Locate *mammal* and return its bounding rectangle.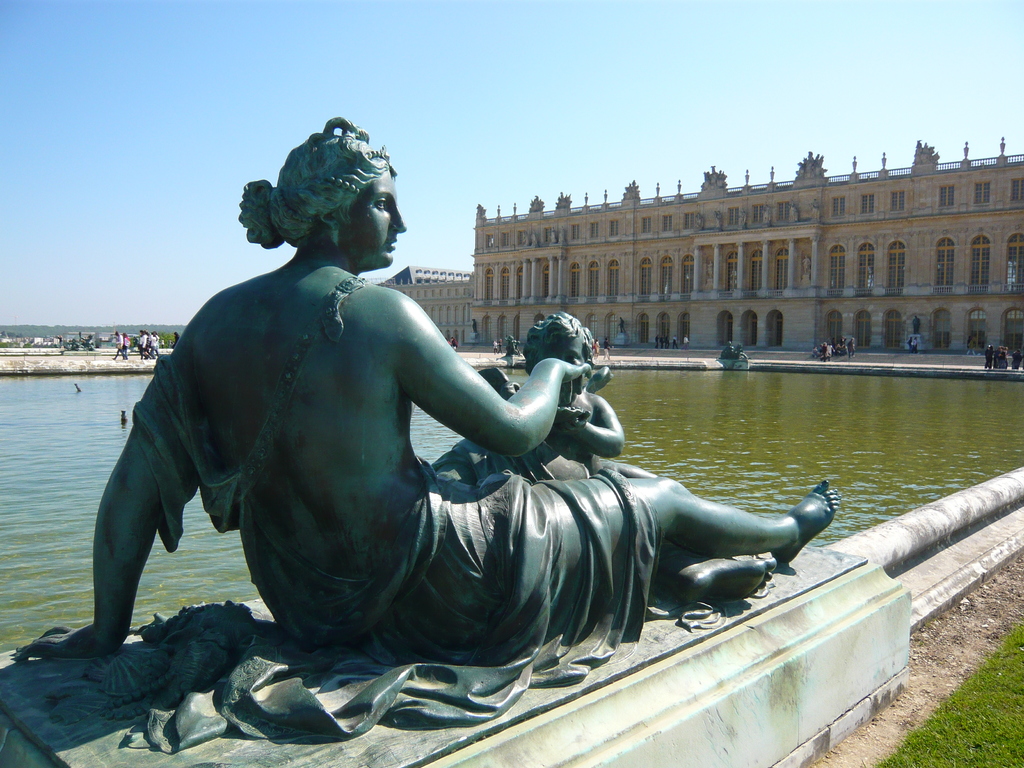
(15, 117, 840, 663).
